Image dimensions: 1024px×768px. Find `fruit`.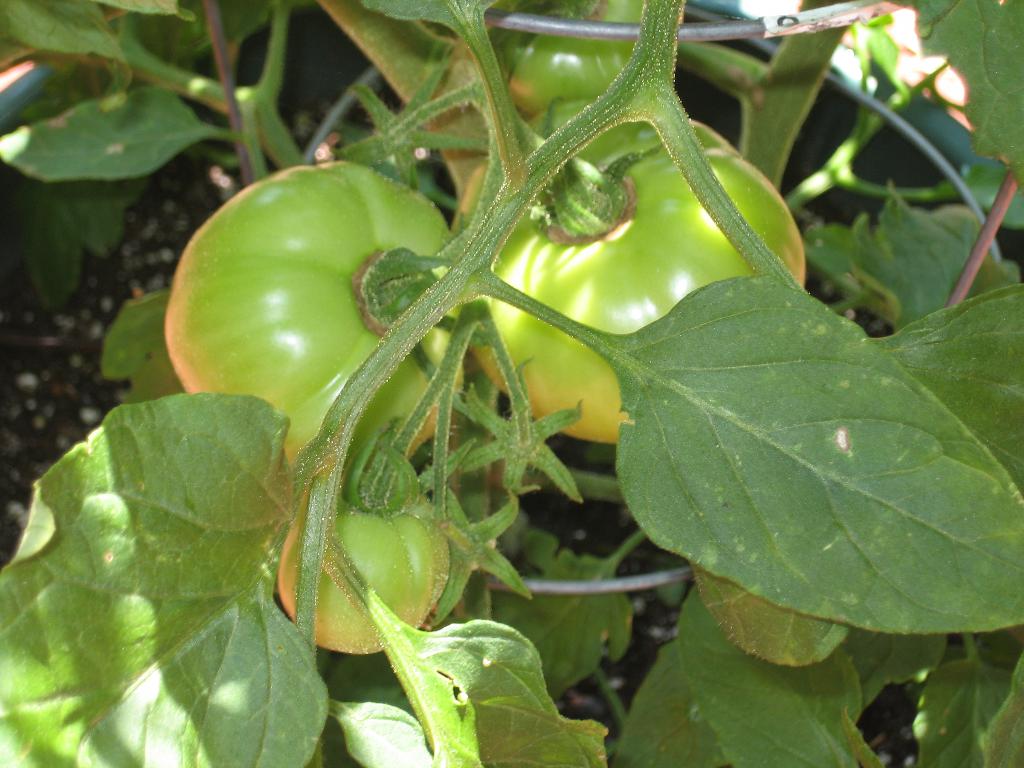
448/114/810/442.
